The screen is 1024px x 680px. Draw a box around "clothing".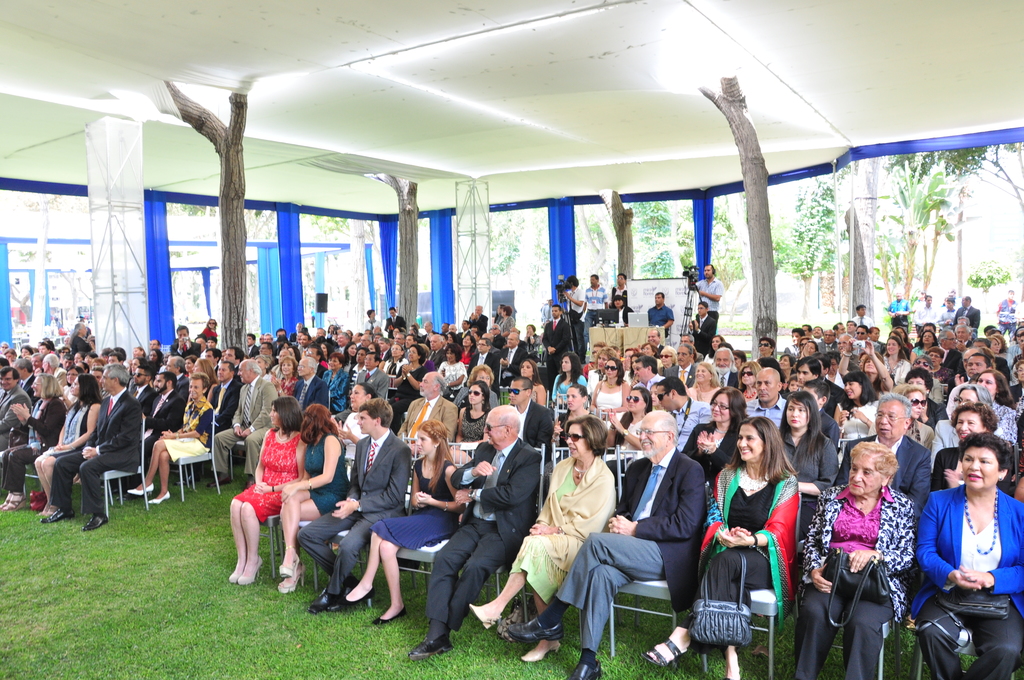
rect(45, 399, 93, 458).
